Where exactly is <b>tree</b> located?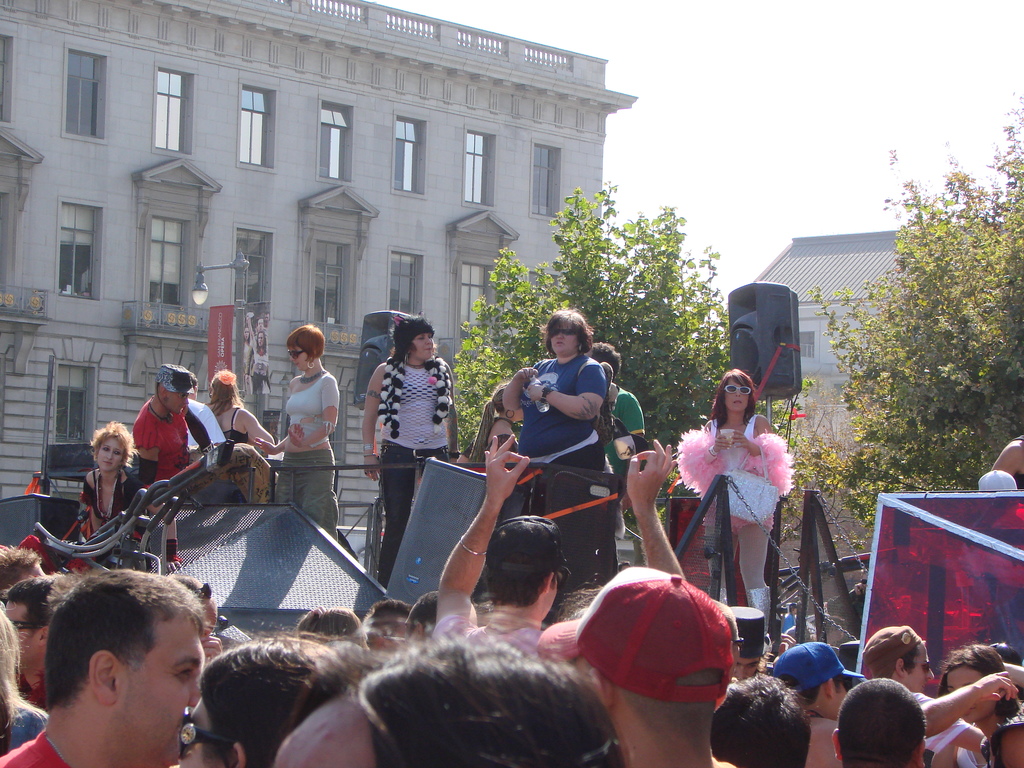
Its bounding box is l=806, t=82, r=1023, b=553.
